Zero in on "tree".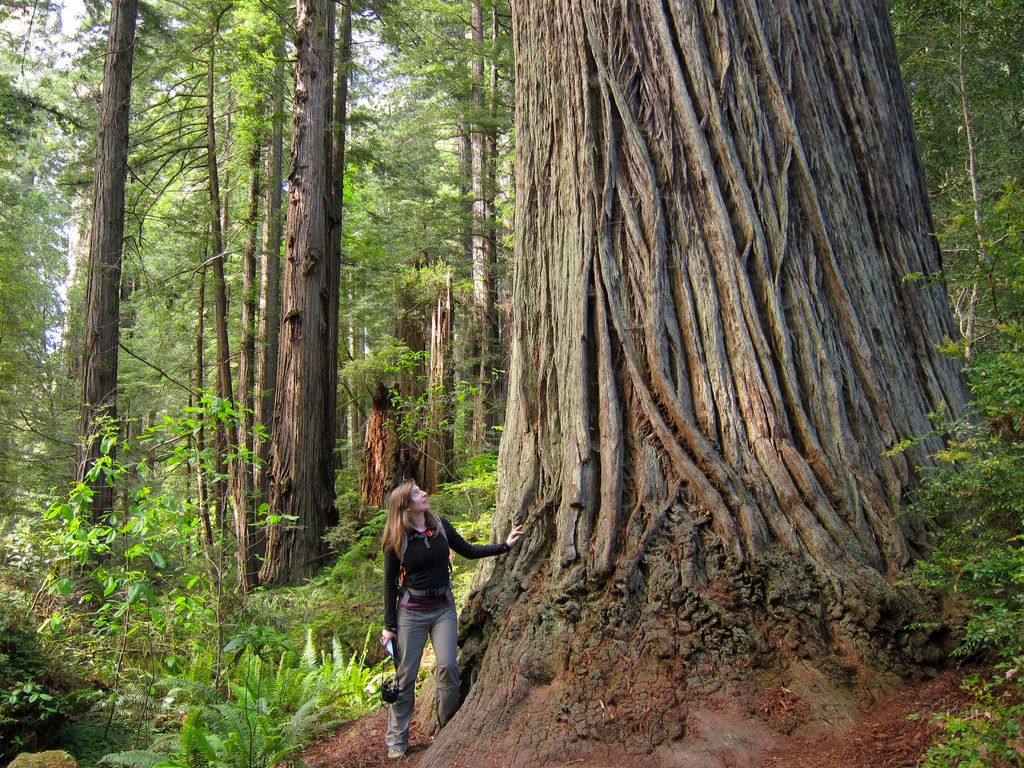
Zeroed in: left=332, top=49, right=528, bottom=514.
